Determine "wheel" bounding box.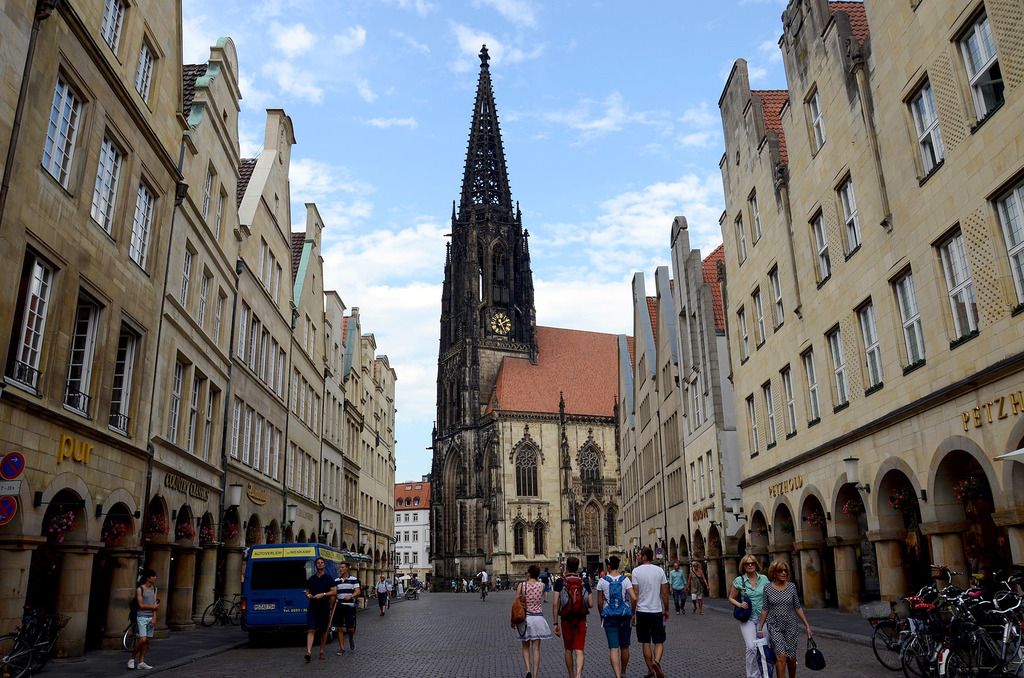
Determined: bbox=[872, 620, 918, 674].
